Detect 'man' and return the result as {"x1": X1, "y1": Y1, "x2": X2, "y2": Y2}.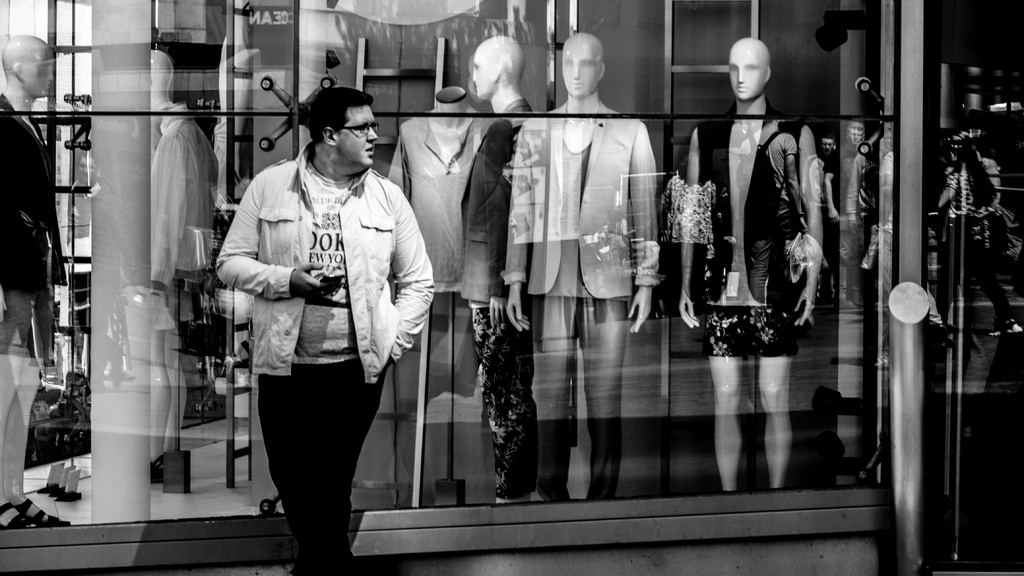
{"x1": 458, "y1": 35, "x2": 541, "y2": 503}.
